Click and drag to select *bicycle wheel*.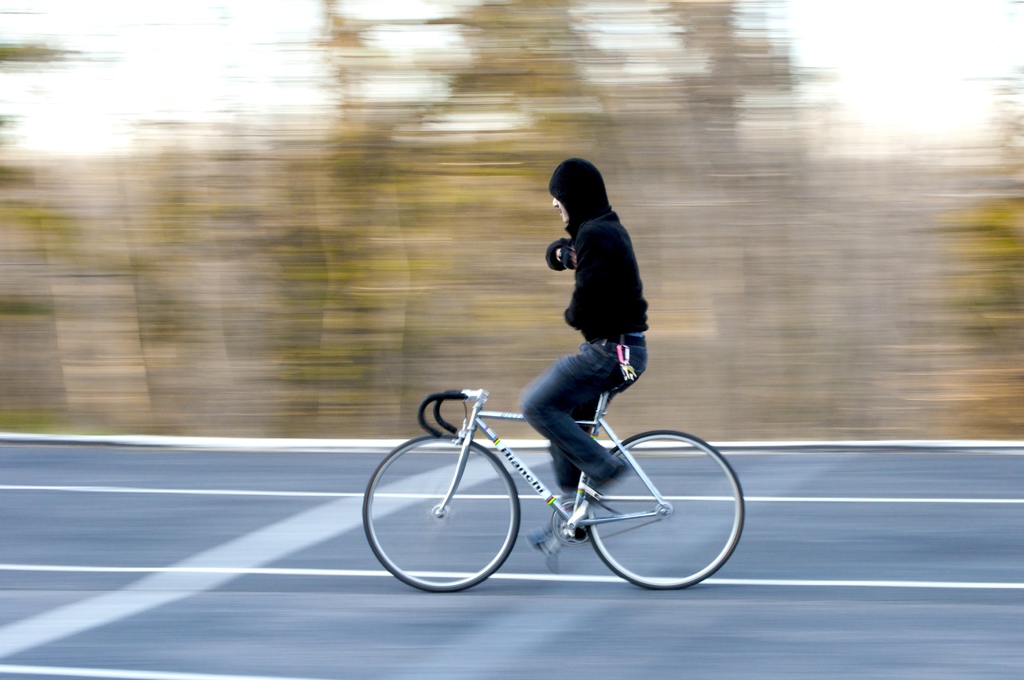
Selection: (584,426,744,587).
